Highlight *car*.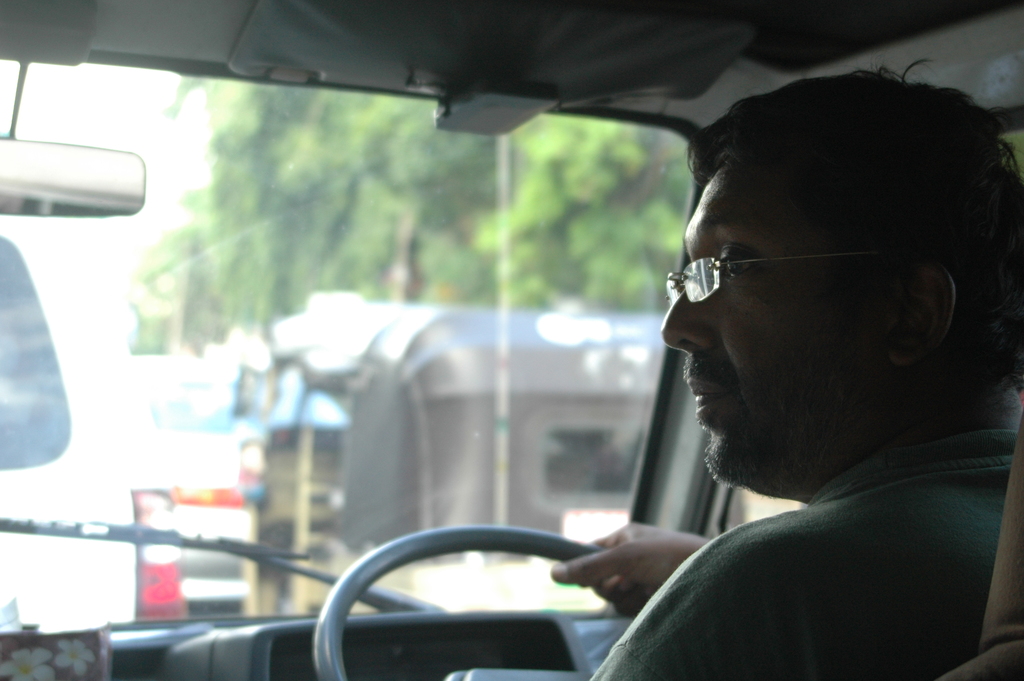
Highlighted region: <region>0, 0, 1023, 680</region>.
